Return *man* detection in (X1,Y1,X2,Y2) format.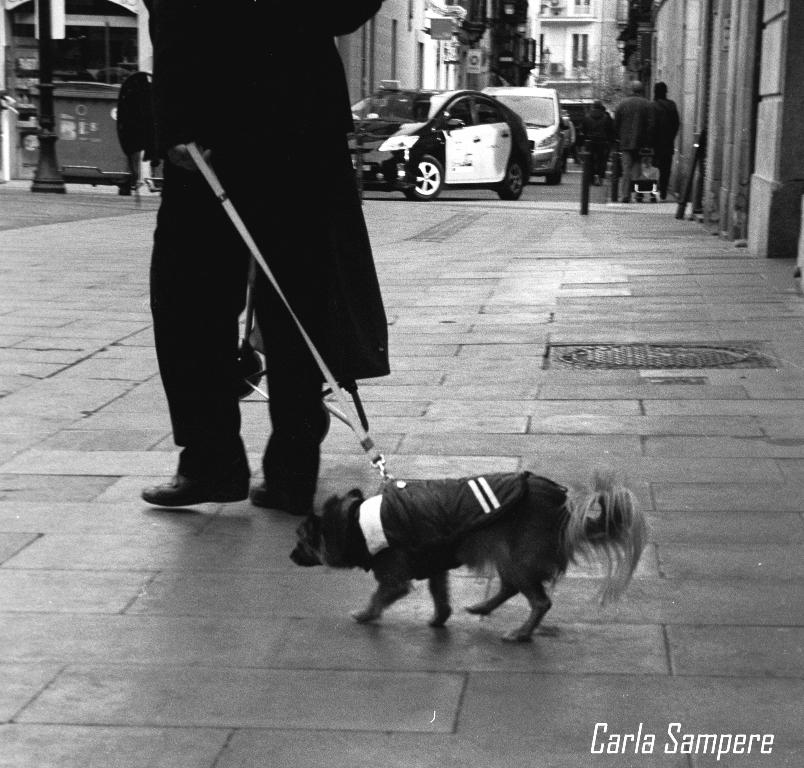
(612,76,659,204).
